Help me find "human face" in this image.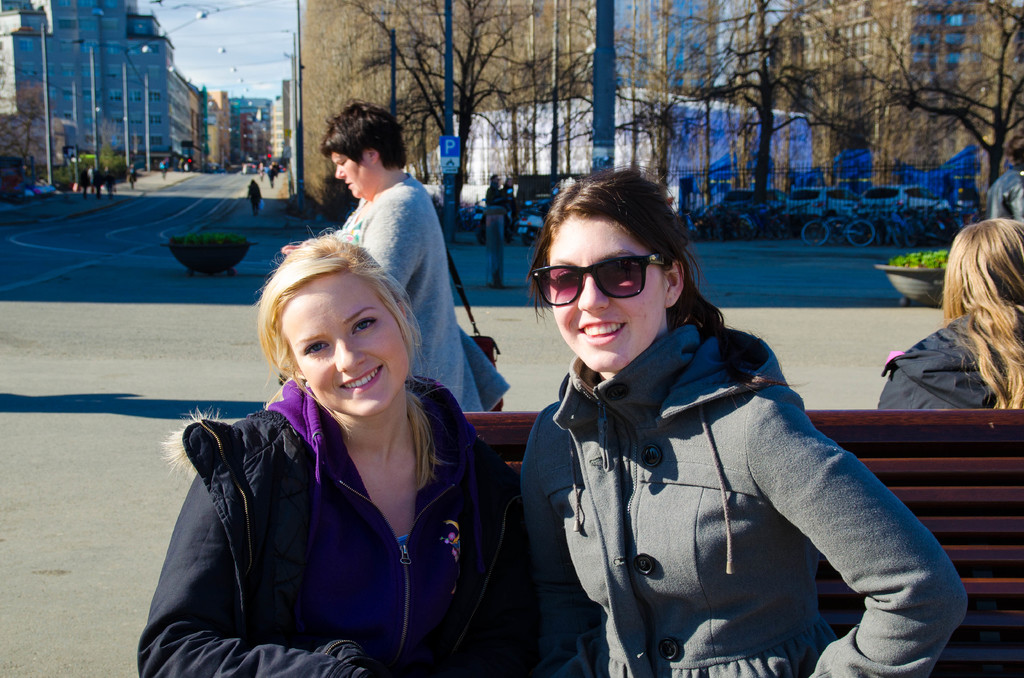
Found it: locate(287, 278, 412, 415).
